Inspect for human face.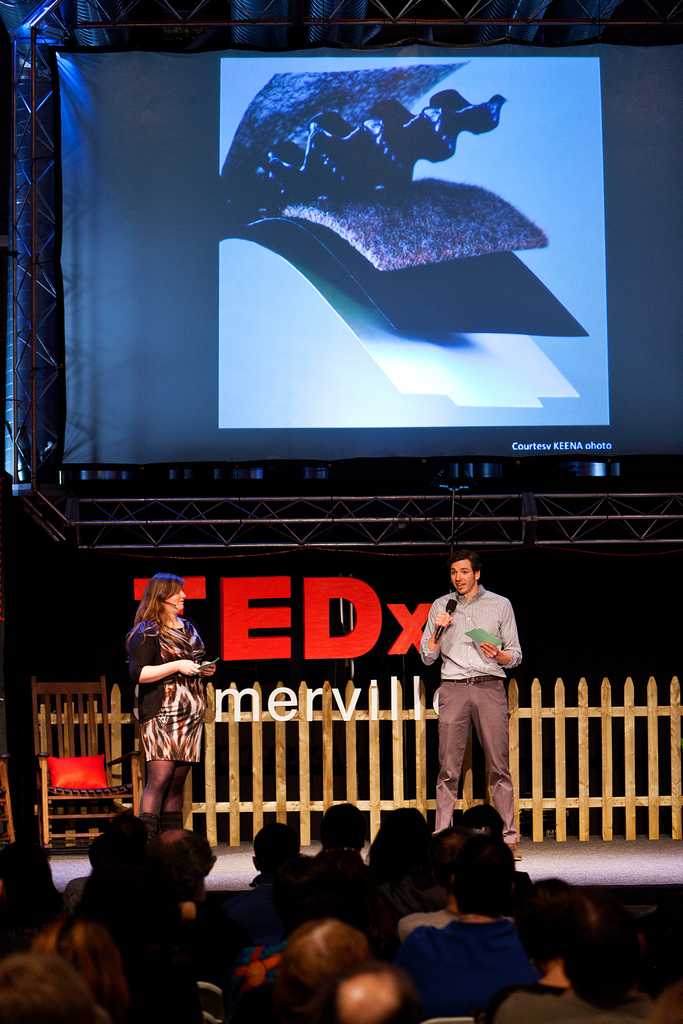
Inspection: select_region(449, 561, 477, 598).
